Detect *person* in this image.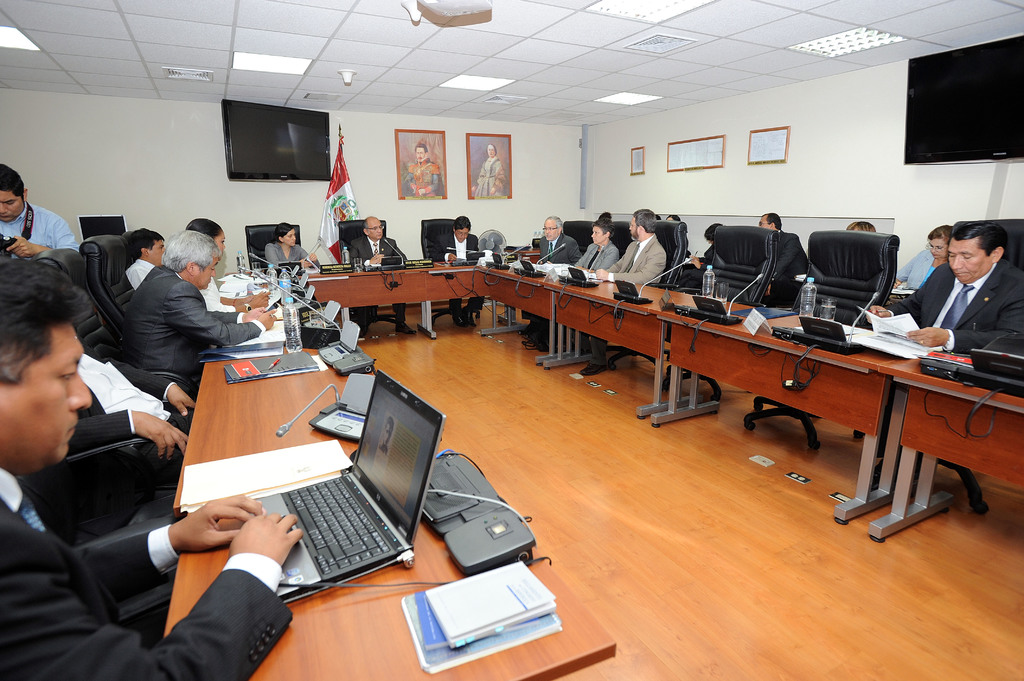
Detection: [477, 138, 506, 191].
